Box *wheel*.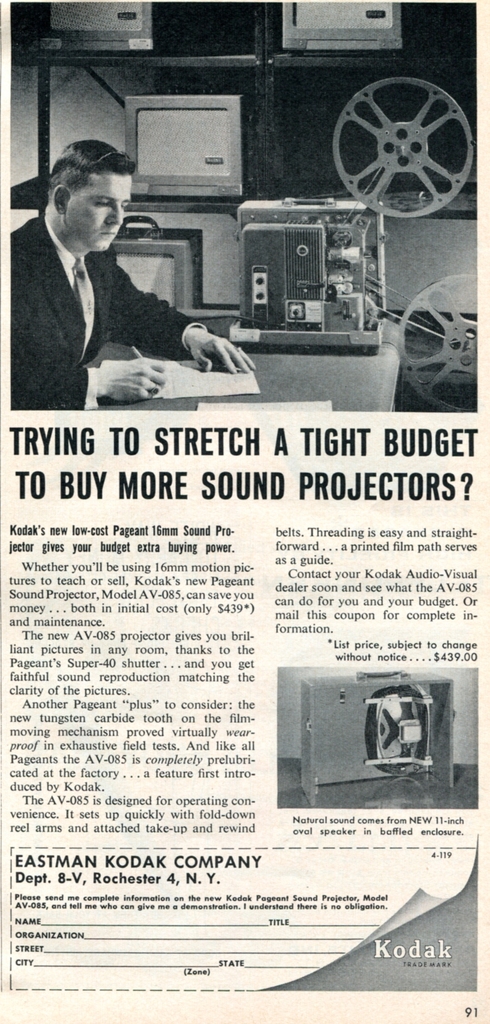
x1=363 y1=690 x2=428 y2=776.
